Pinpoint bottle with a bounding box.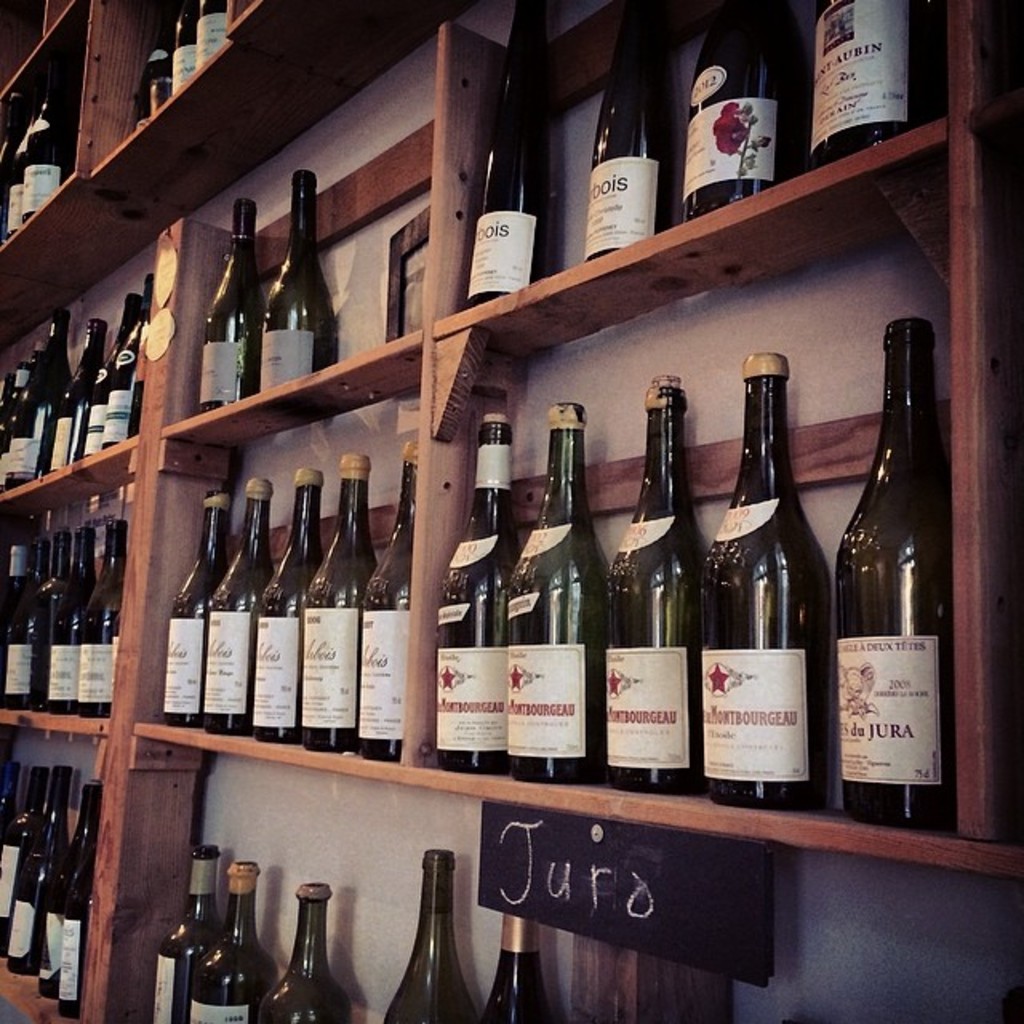
bbox=(507, 400, 611, 787).
